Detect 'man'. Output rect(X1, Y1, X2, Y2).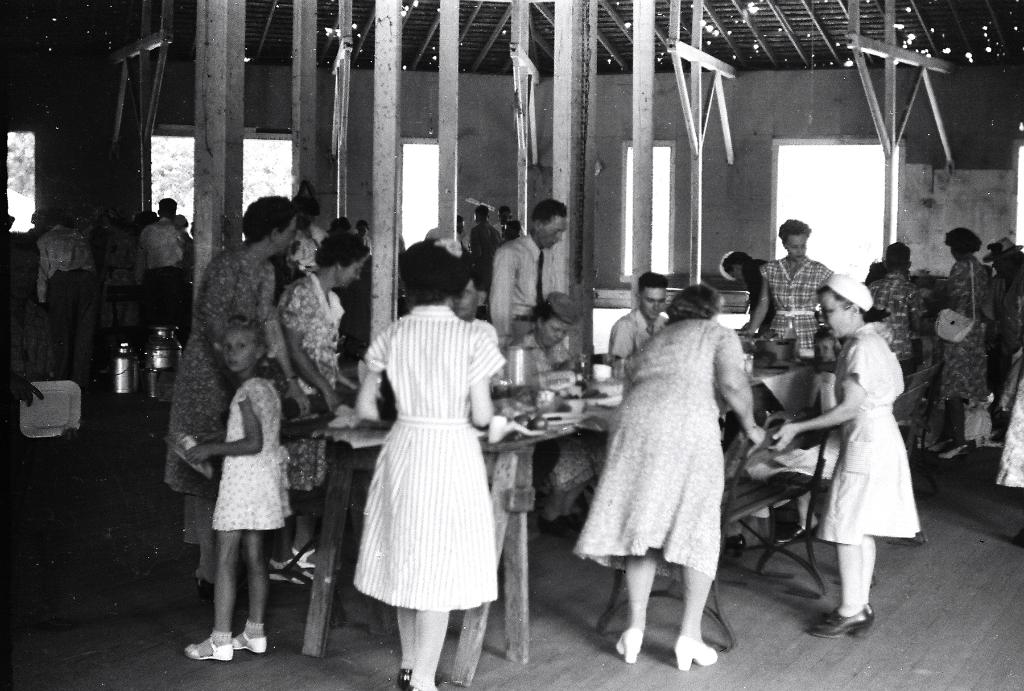
rect(450, 274, 502, 350).
